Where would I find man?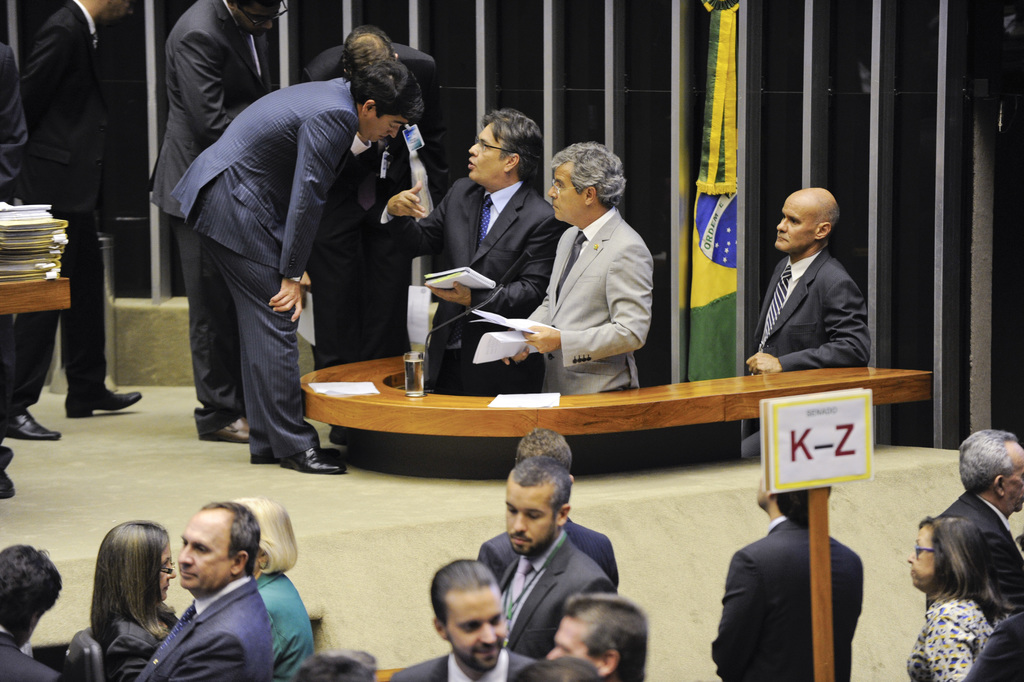
At [147,0,282,439].
